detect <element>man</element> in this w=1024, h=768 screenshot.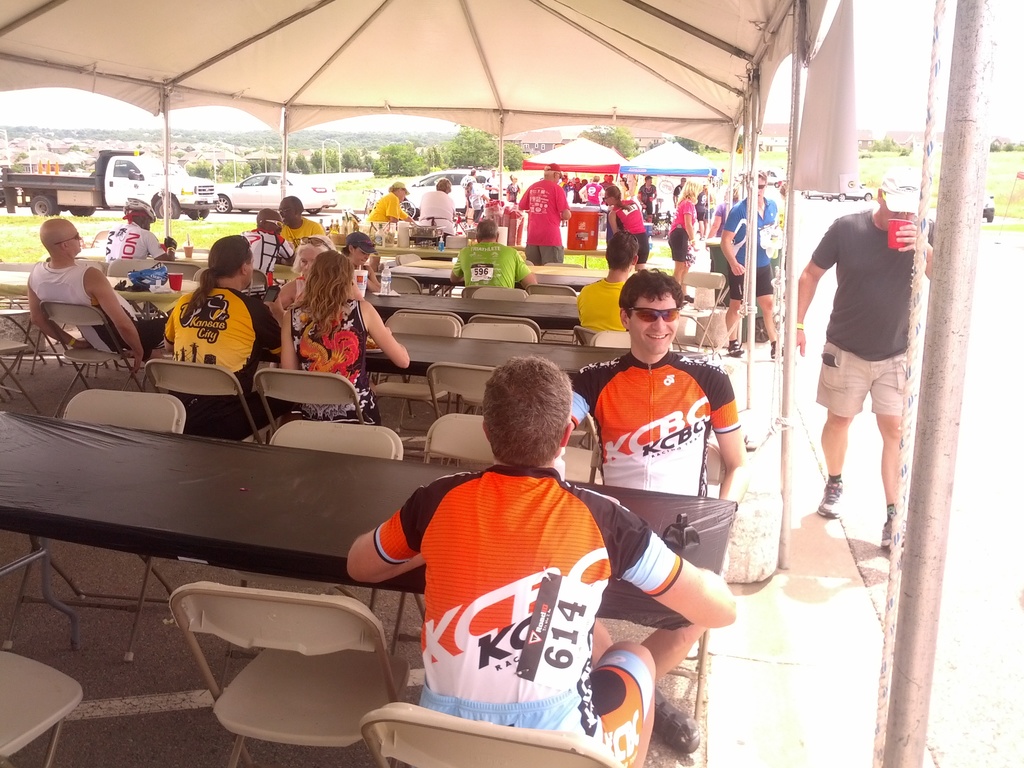
Detection: {"left": 569, "top": 268, "right": 753, "bottom": 756}.
